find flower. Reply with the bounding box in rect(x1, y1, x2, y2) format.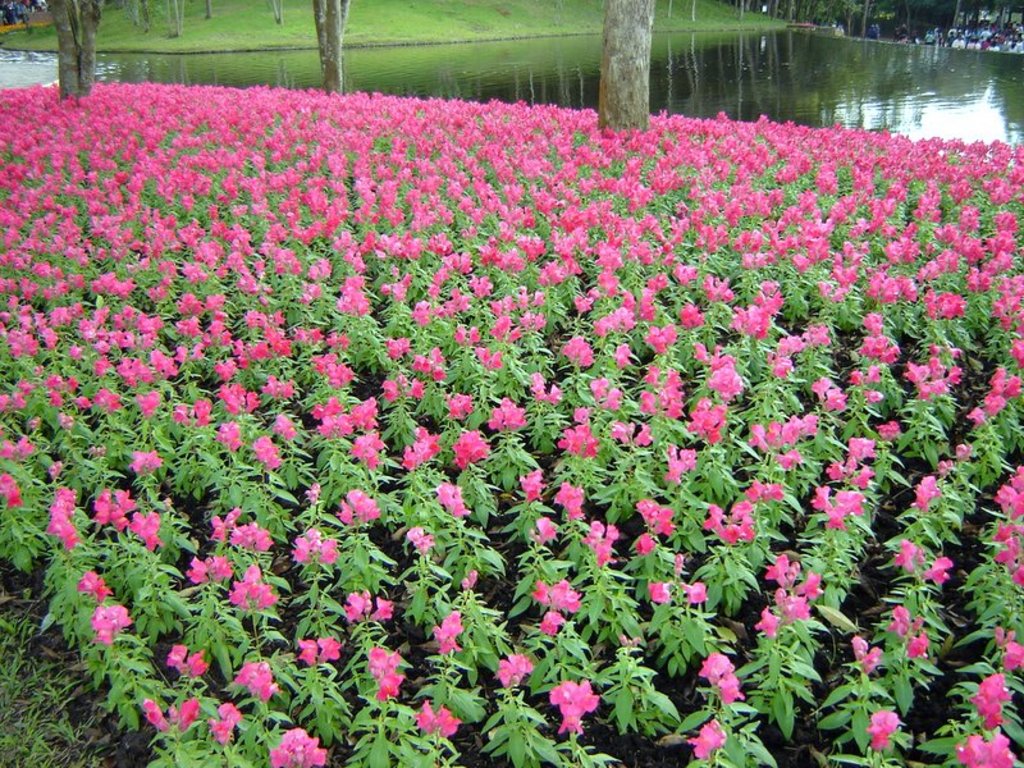
rect(933, 458, 947, 474).
